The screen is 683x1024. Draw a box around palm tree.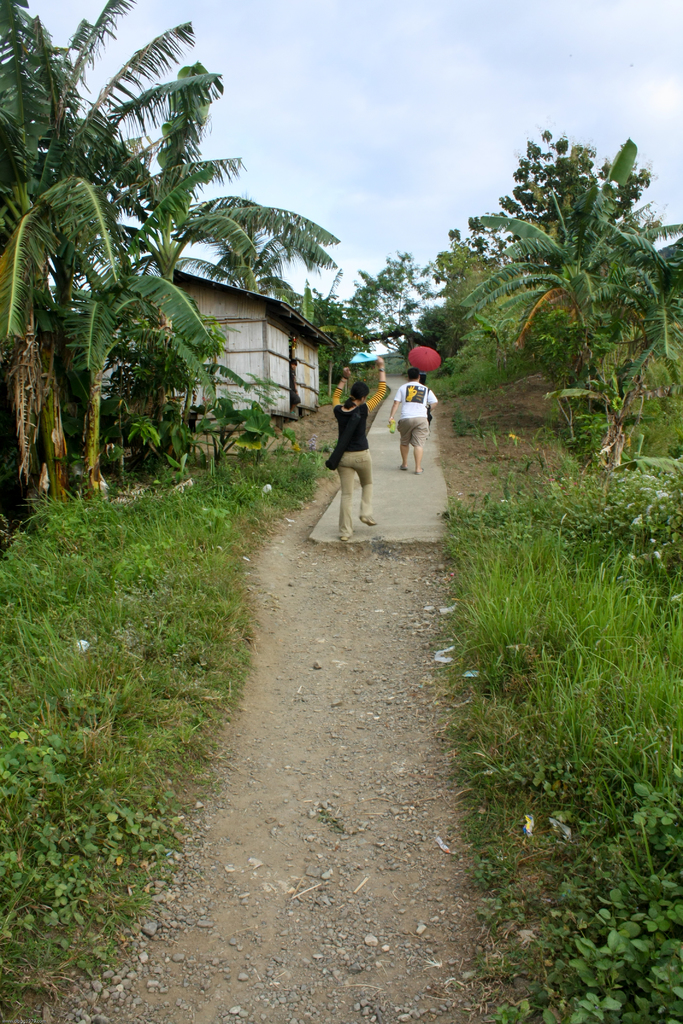
177,195,301,288.
